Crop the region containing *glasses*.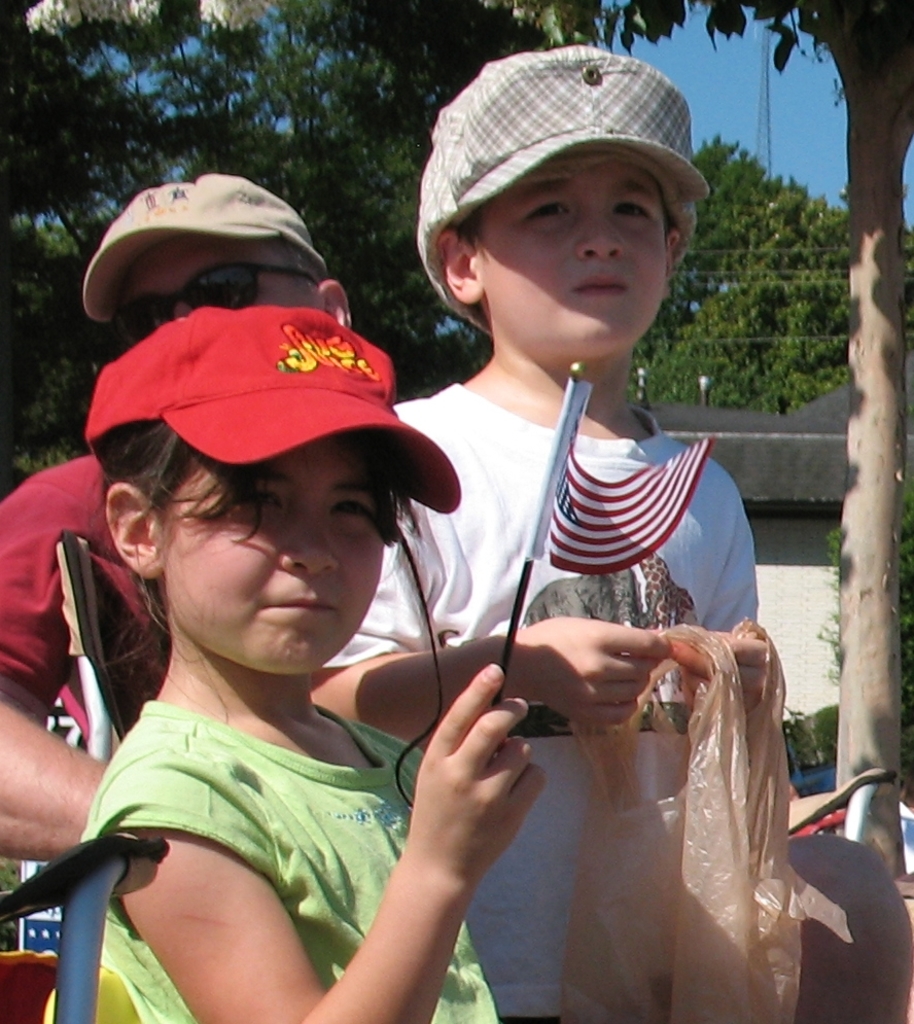
Crop region: pyautogui.locateOnScreen(100, 260, 316, 347).
